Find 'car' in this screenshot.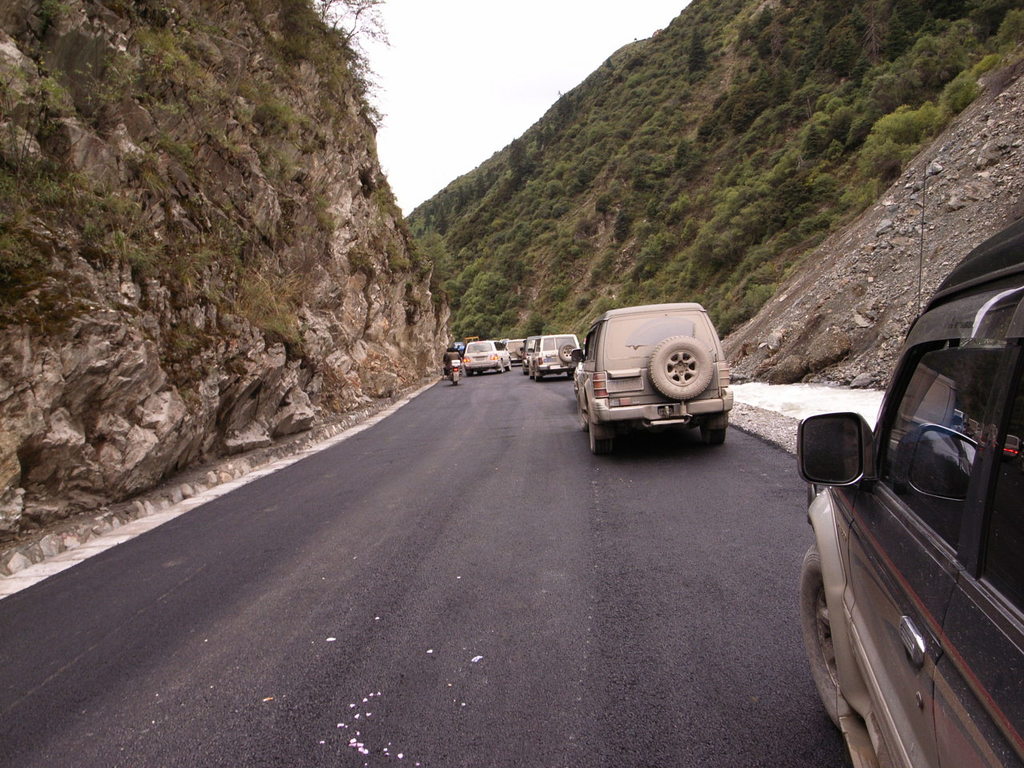
The bounding box for 'car' is (527, 331, 581, 378).
